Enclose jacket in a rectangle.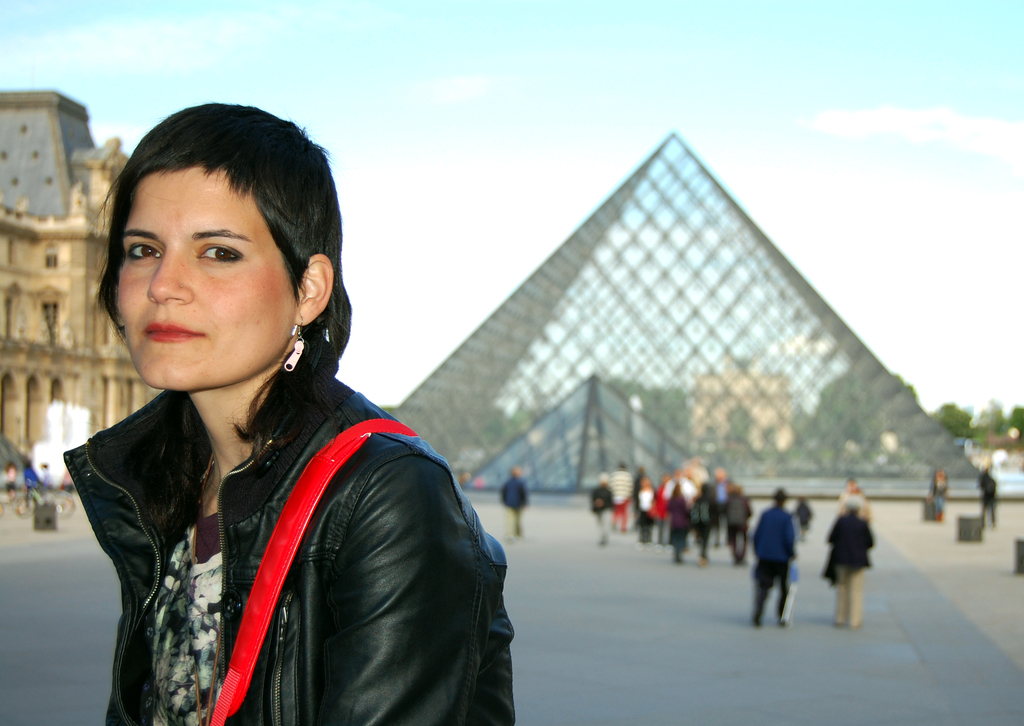
{"left": 822, "top": 508, "right": 877, "bottom": 572}.
